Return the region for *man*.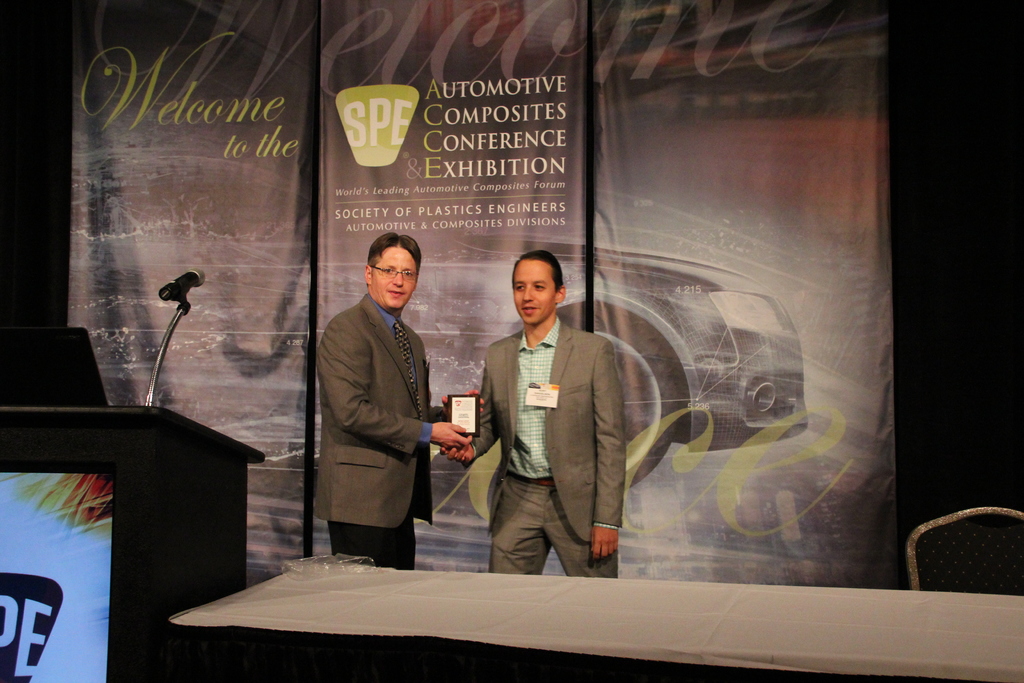
bbox=(468, 245, 643, 588).
